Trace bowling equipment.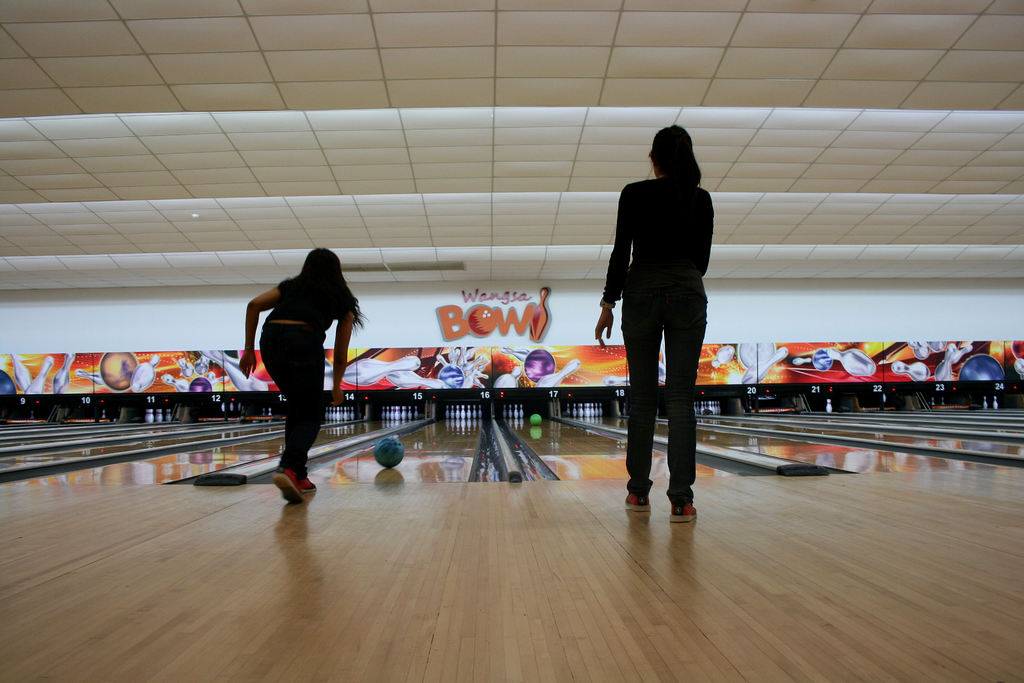
Traced to box(890, 336, 982, 388).
